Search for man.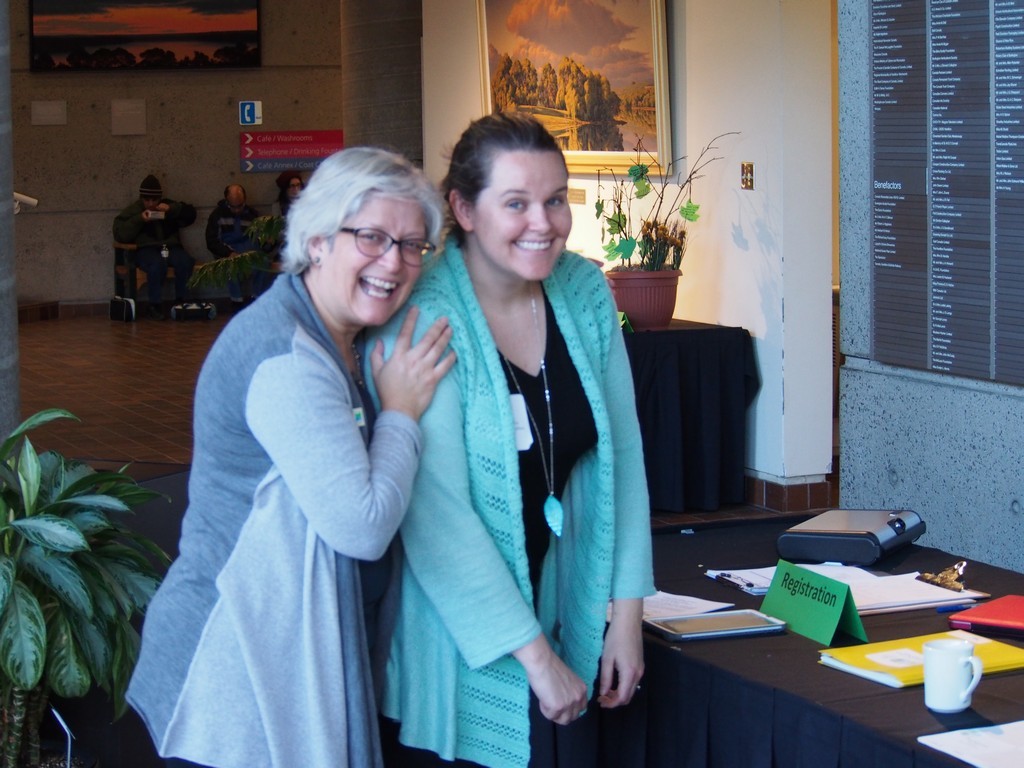
Found at 204:181:257:257.
